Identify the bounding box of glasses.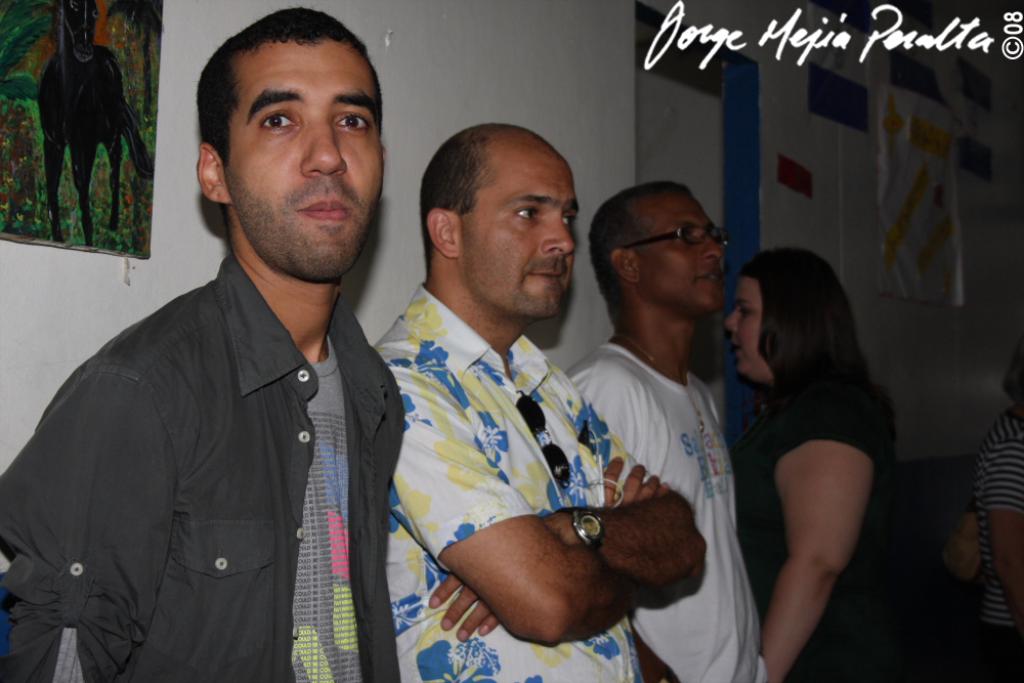
left=623, top=220, right=735, bottom=255.
